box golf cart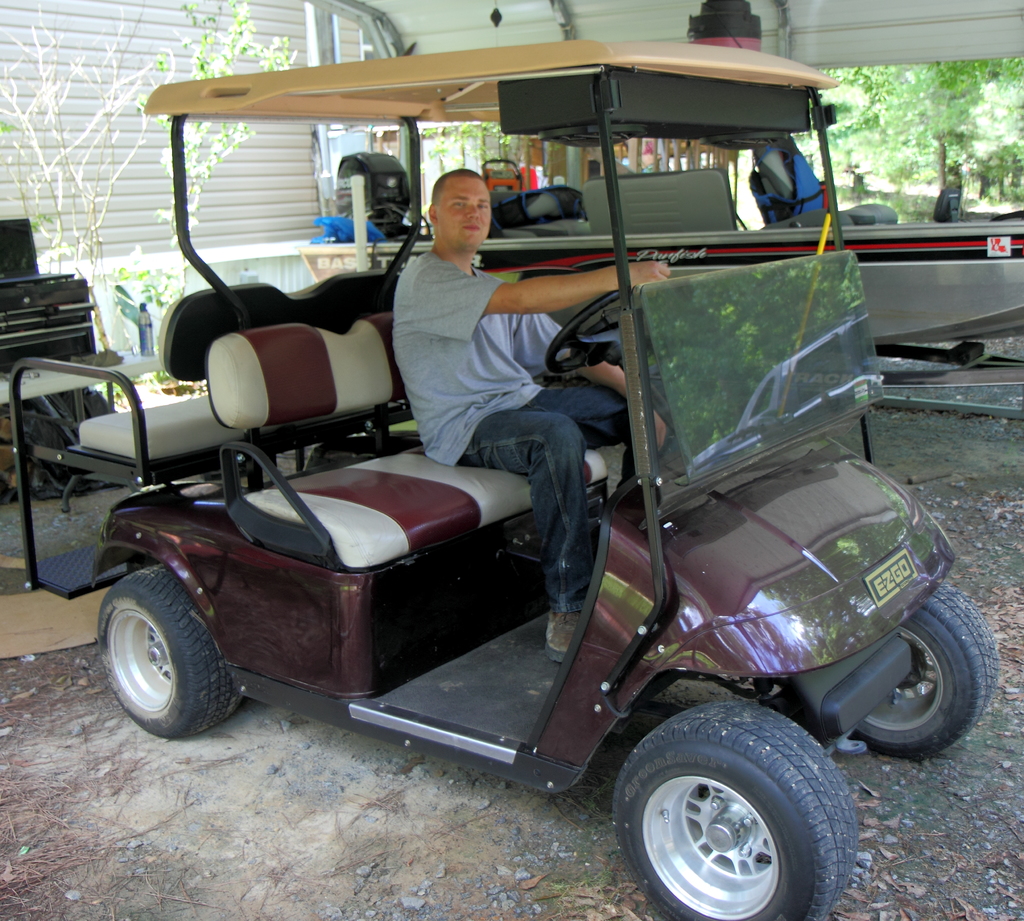
[8, 37, 1002, 920]
